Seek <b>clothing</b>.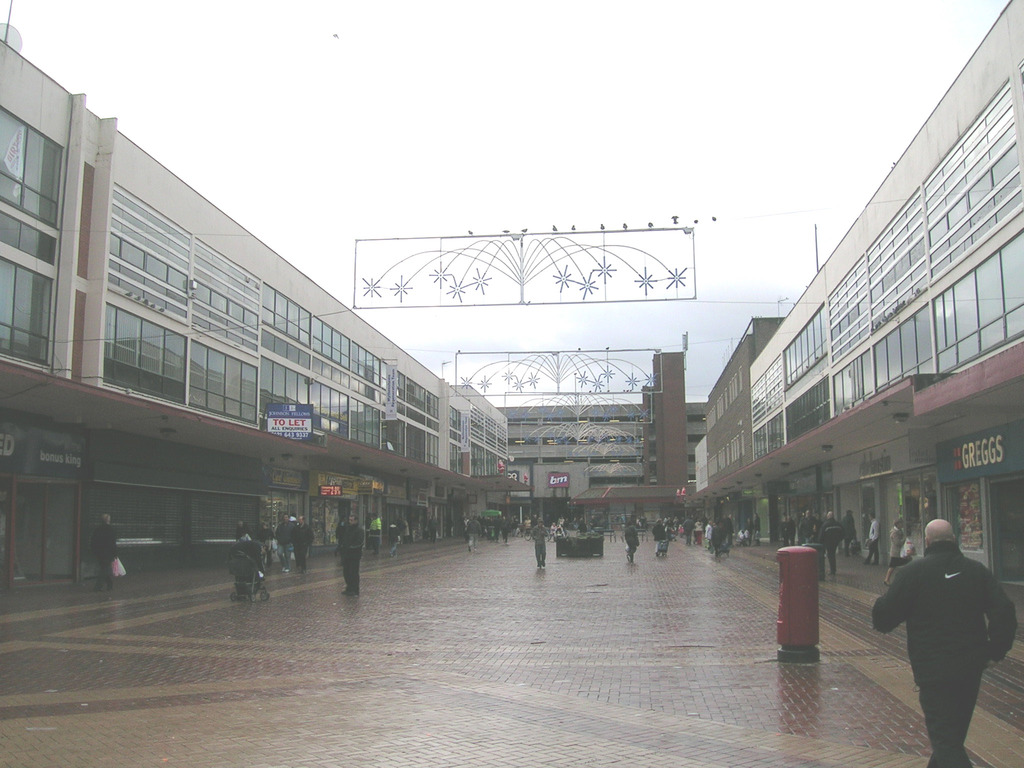
{"left": 797, "top": 512, "right": 815, "bottom": 556}.
